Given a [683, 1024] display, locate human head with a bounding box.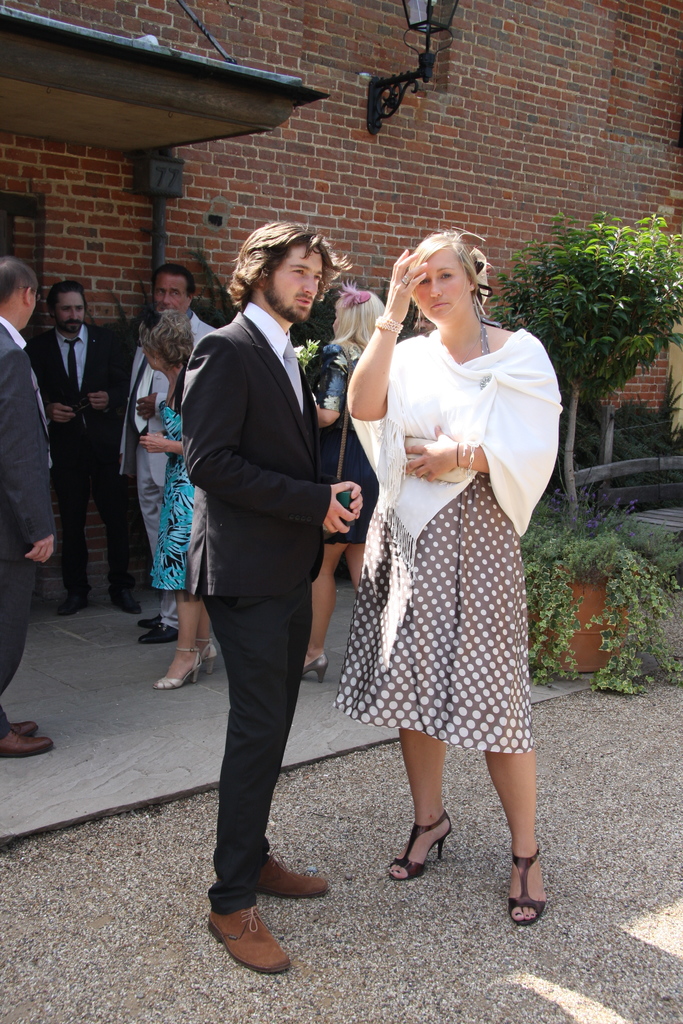
Located: 153, 263, 193, 314.
